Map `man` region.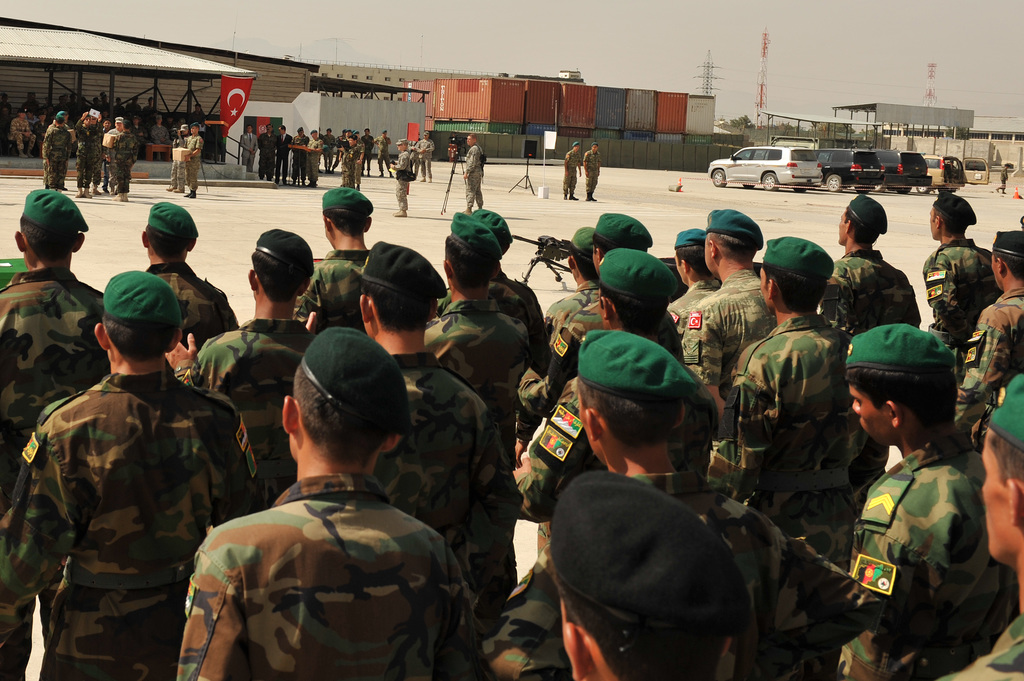
Mapped to l=416, t=131, r=433, b=175.
